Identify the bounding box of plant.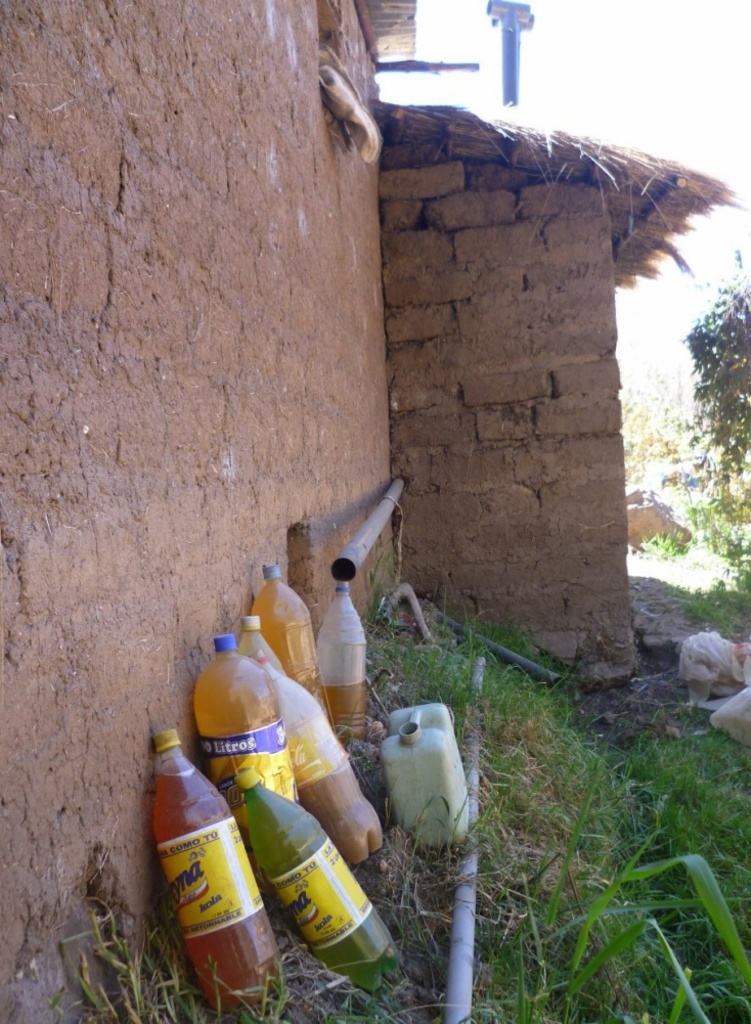
561:830:750:1023.
